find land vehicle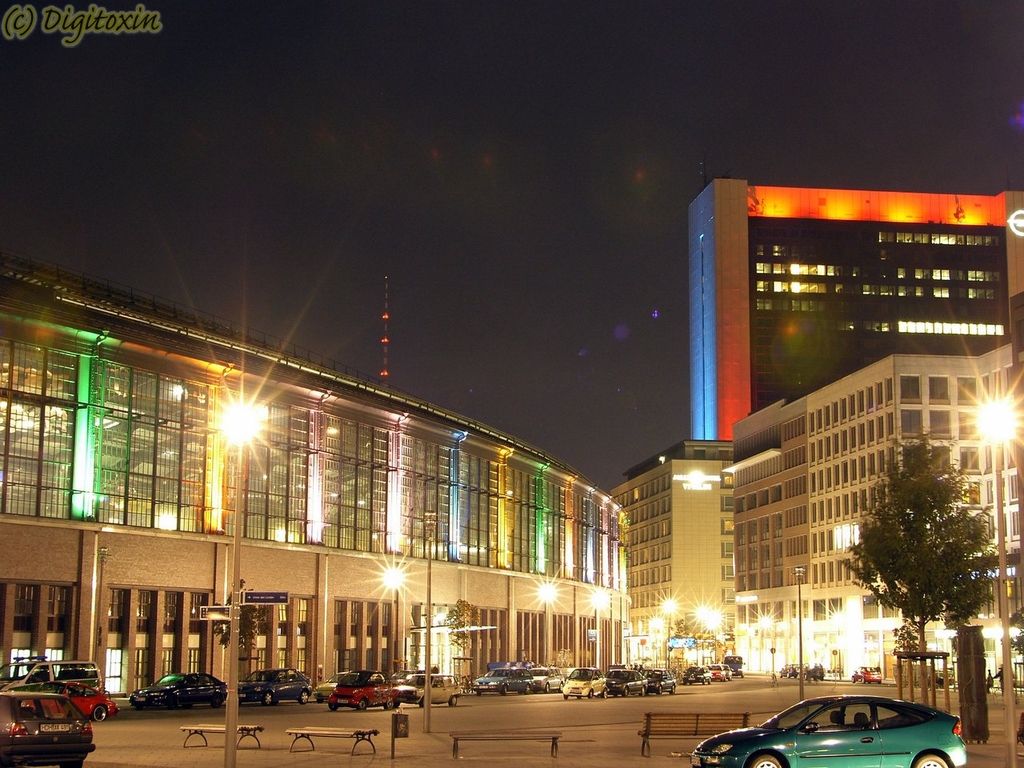
x1=0 y1=652 x2=98 y2=688
